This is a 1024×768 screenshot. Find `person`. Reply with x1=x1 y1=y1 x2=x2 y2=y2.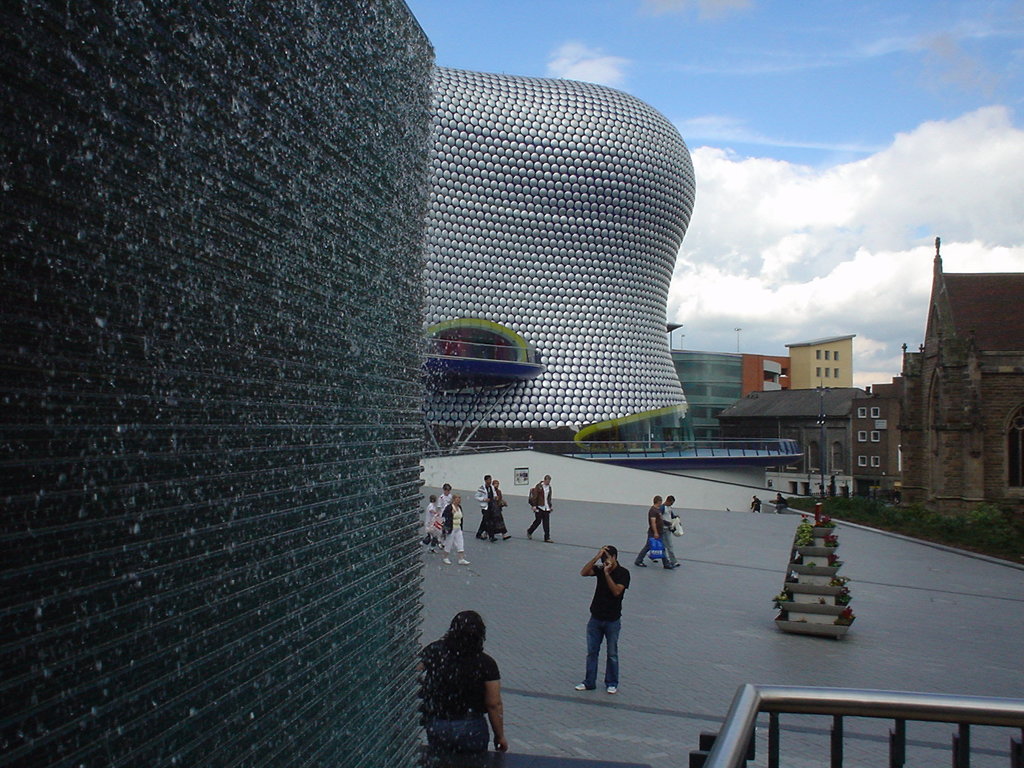
x1=634 y1=496 x2=673 y2=572.
